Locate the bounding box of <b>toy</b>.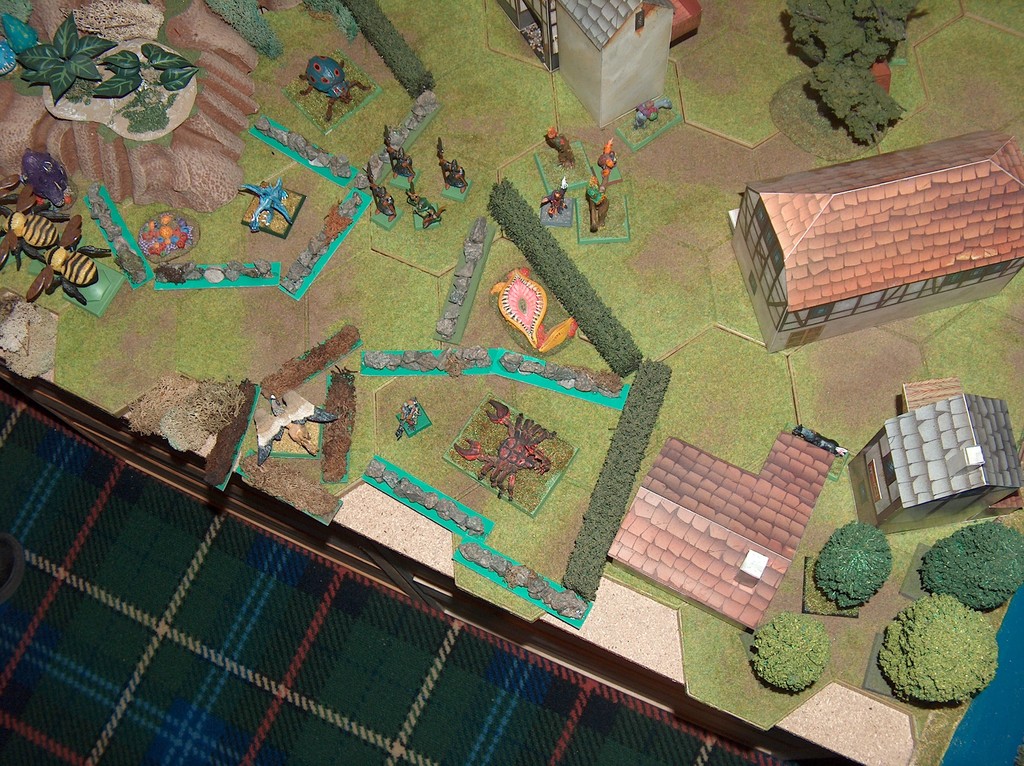
Bounding box: box(398, 398, 424, 436).
